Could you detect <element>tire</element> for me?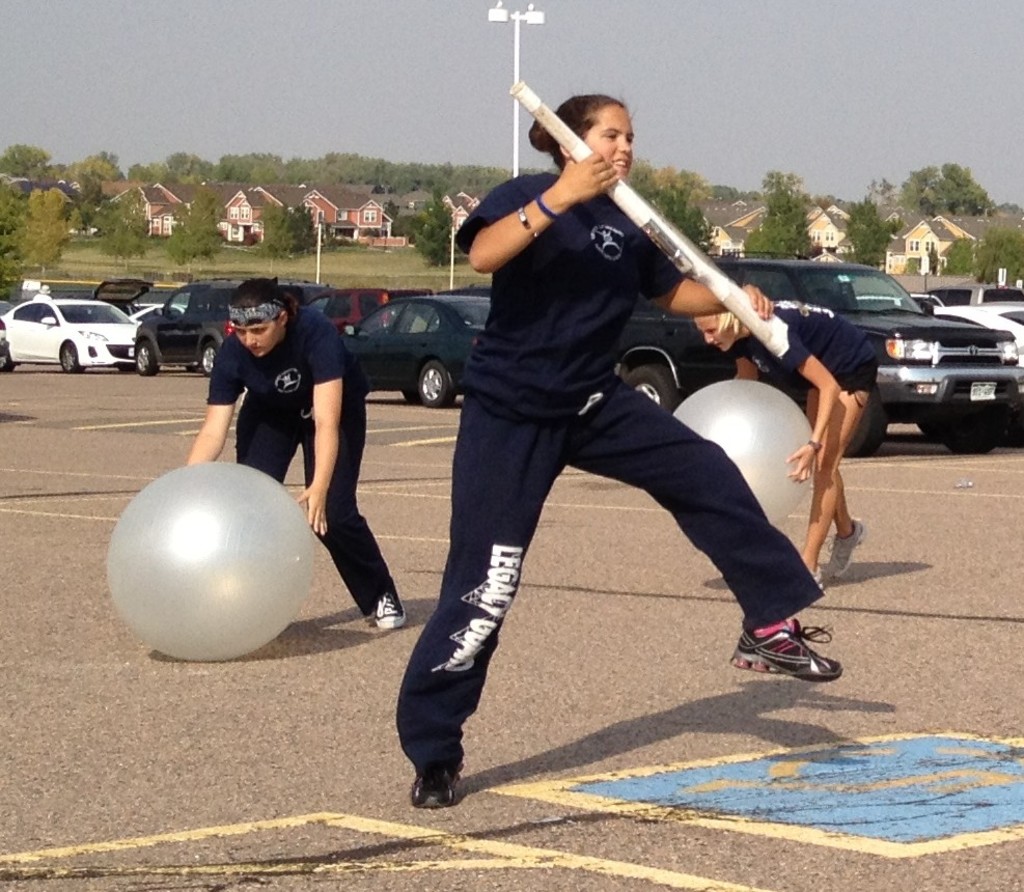
Detection result: 131/338/158/377.
